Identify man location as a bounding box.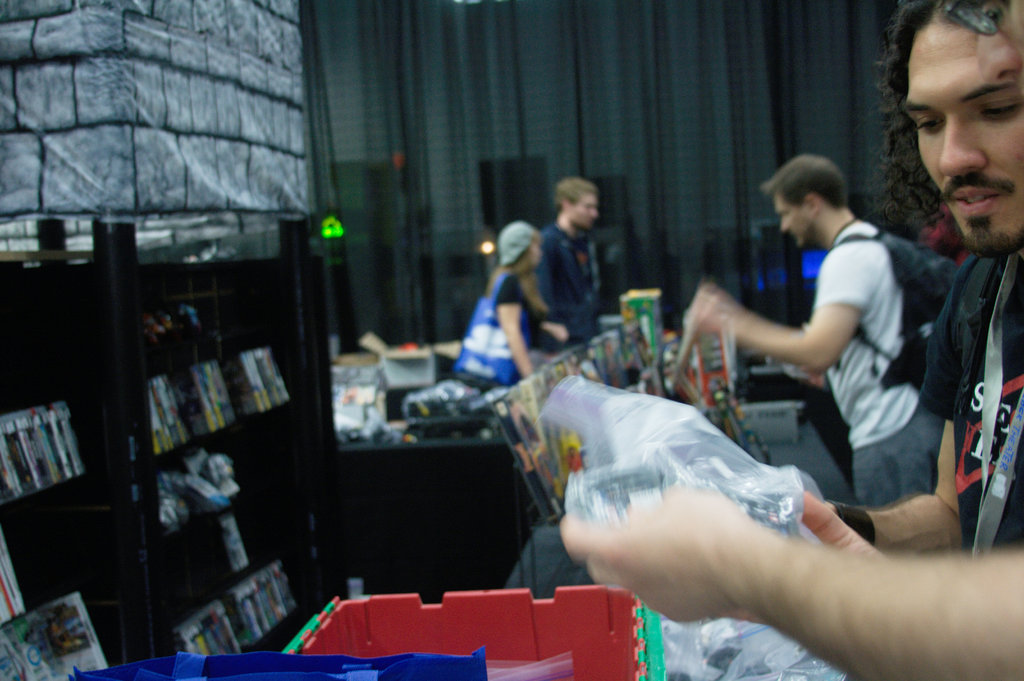
{"left": 703, "top": 137, "right": 945, "bottom": 517}.
